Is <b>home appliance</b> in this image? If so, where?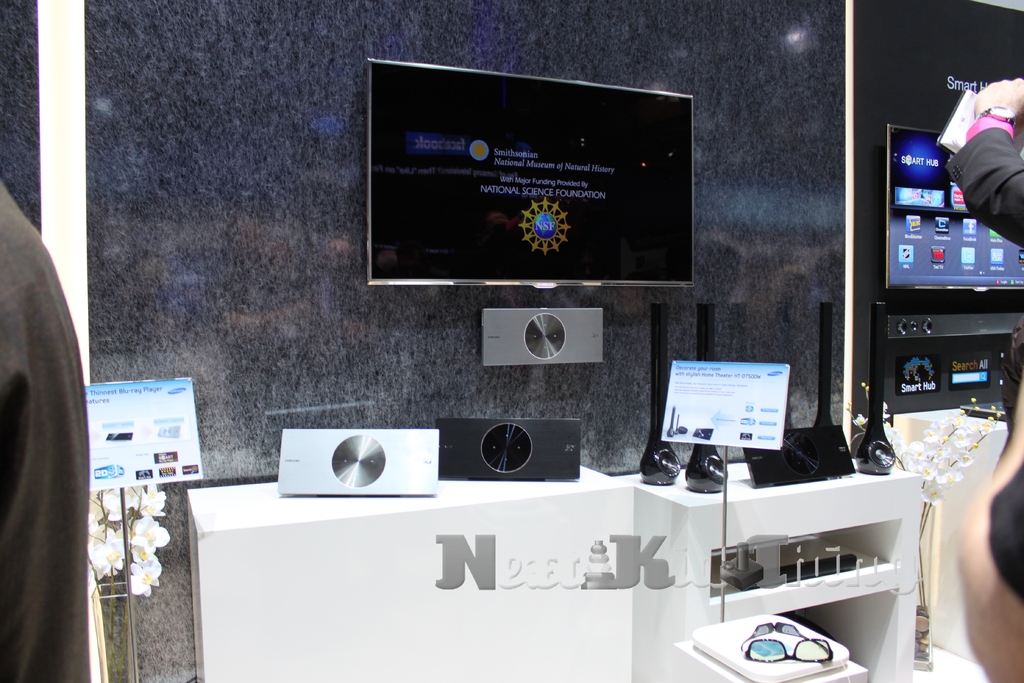
Yes, at [434,414,585,482].
